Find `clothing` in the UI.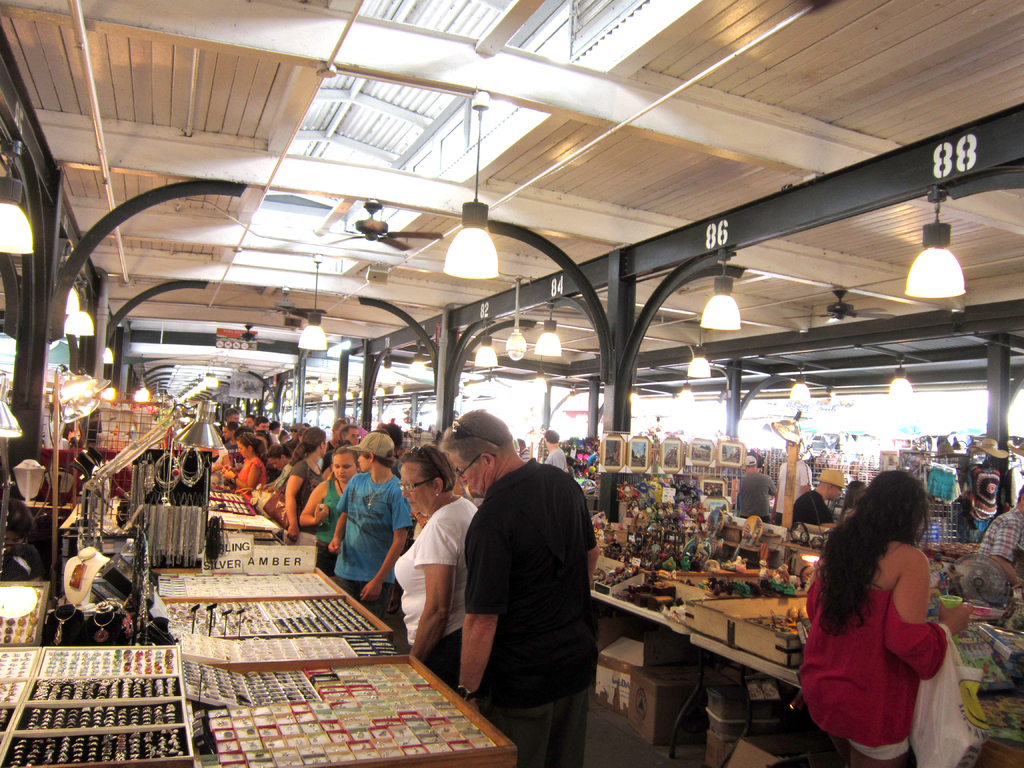
UI element at region(735, 467, 775, 516).
